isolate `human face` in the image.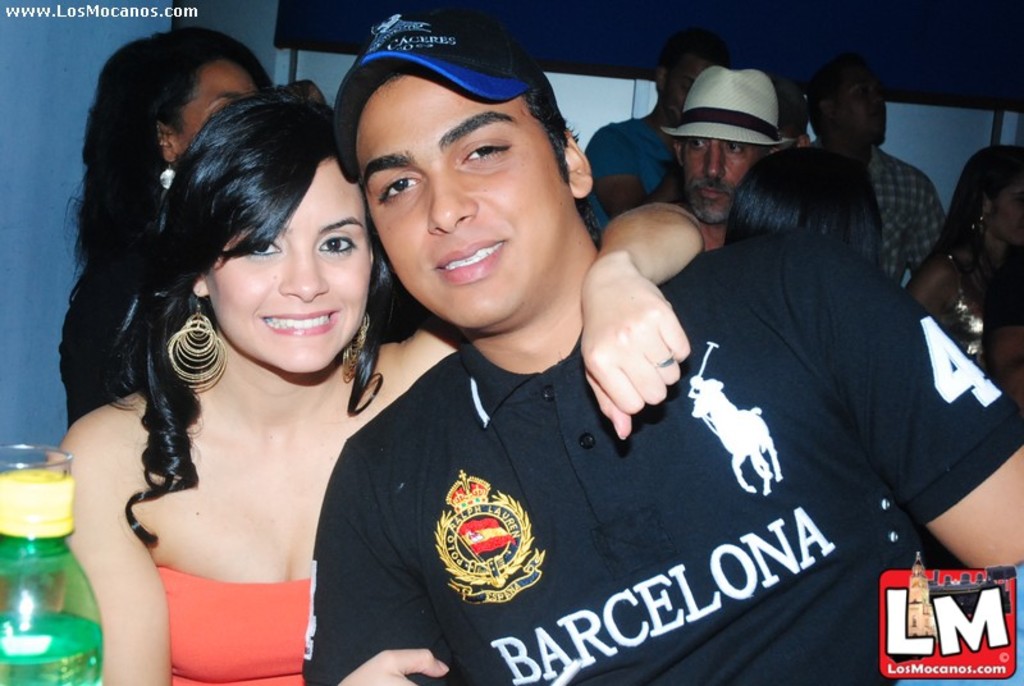
Isolated region: <bbox>198, 156, 374, 372</bbox>.
